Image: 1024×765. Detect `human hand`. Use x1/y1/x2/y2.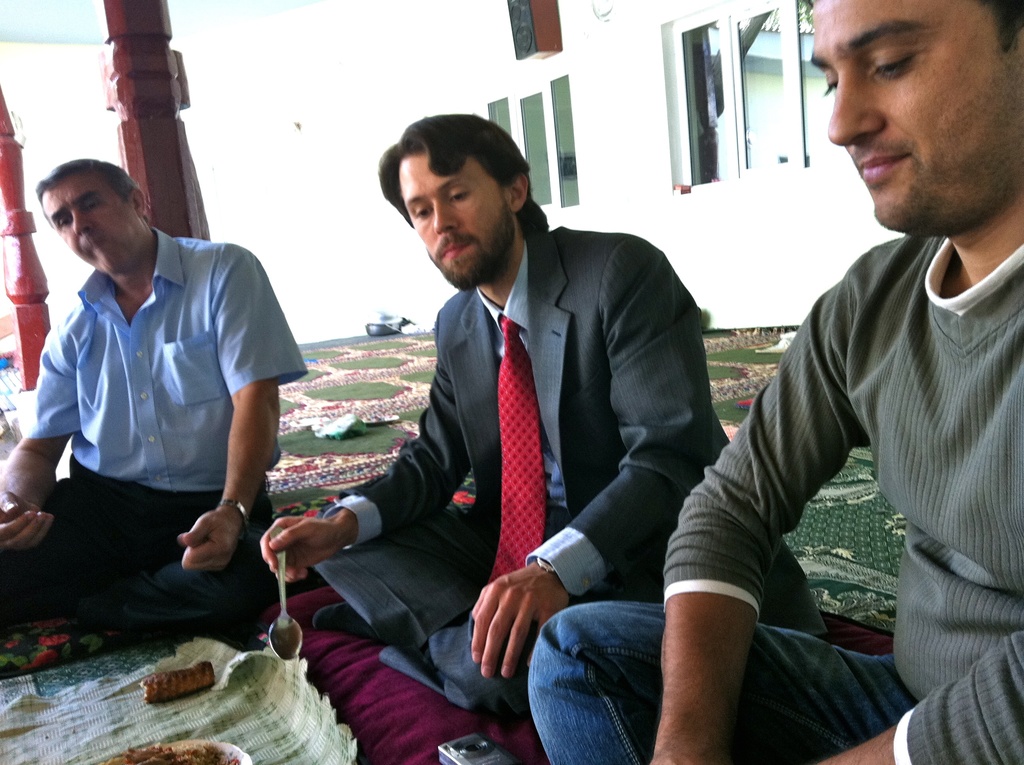
470/563/572/679.
